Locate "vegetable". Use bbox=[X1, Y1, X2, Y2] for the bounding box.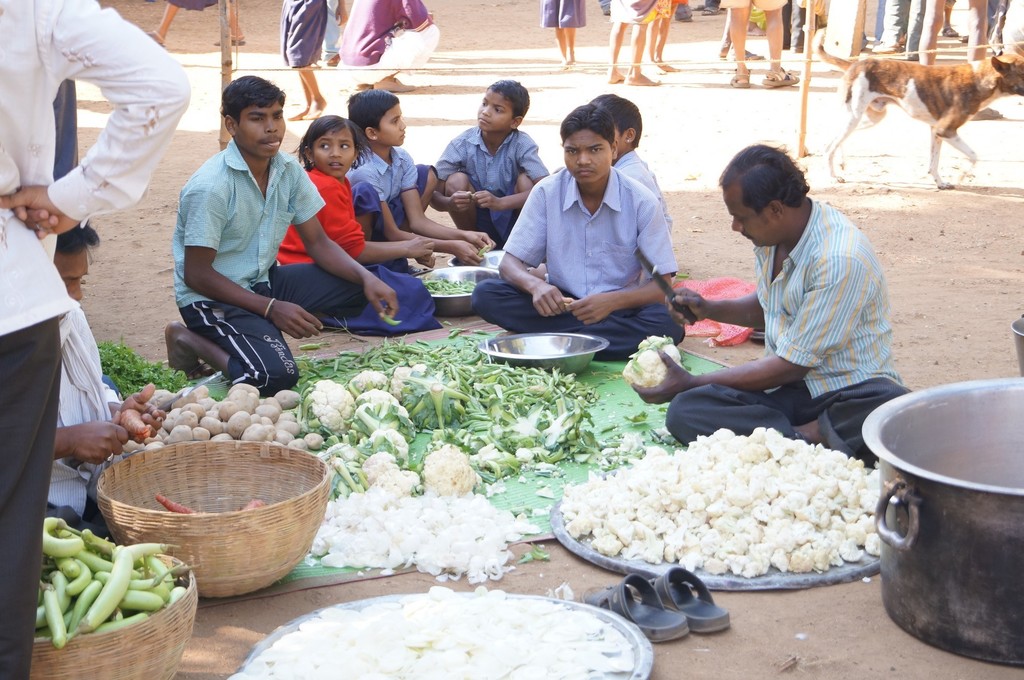
bbox=[477, 244, 490, 257].
